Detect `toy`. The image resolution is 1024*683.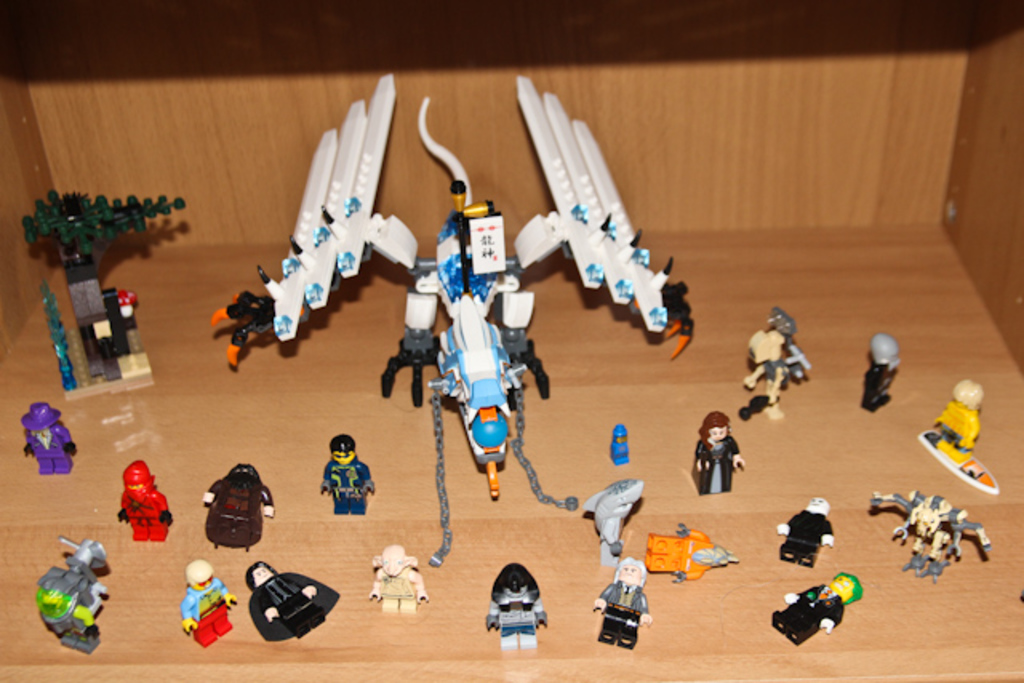
{"x1": 862, "y1": 483, "x2": 987, "y2": 549}.
